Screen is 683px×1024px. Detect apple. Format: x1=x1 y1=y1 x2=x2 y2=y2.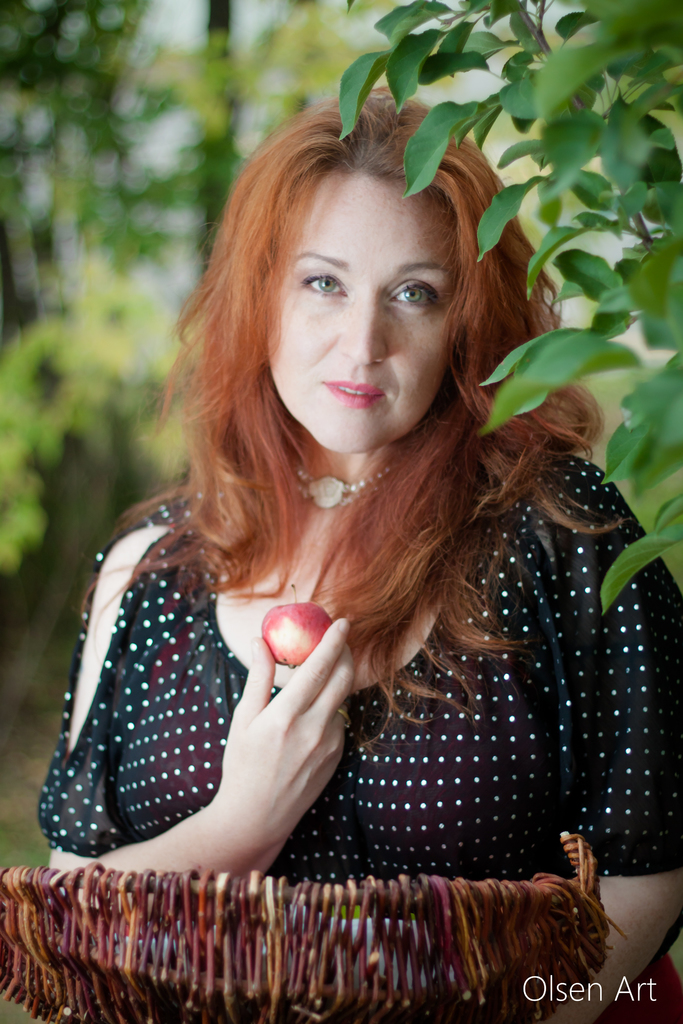
x1=261 y1=607 x2=341 y2=685.
